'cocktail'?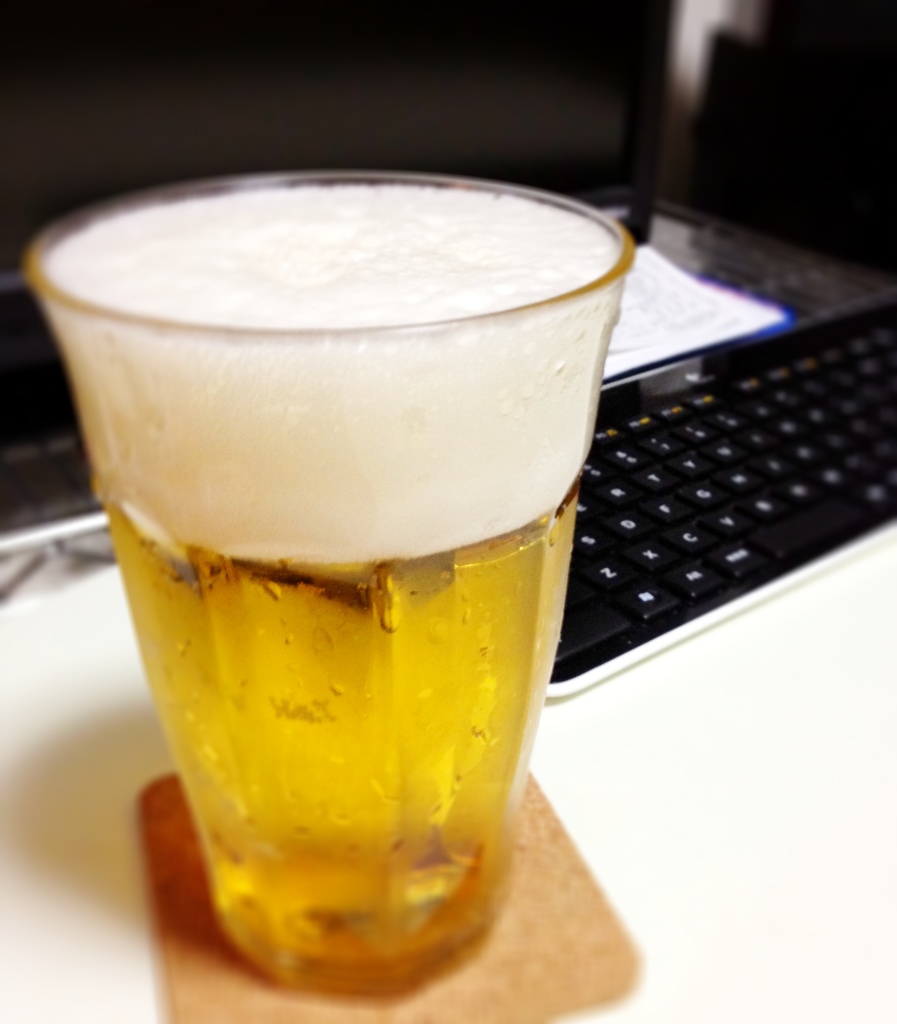
{"left": 24, "top": 170, "right": 635, "bottom": 994}
